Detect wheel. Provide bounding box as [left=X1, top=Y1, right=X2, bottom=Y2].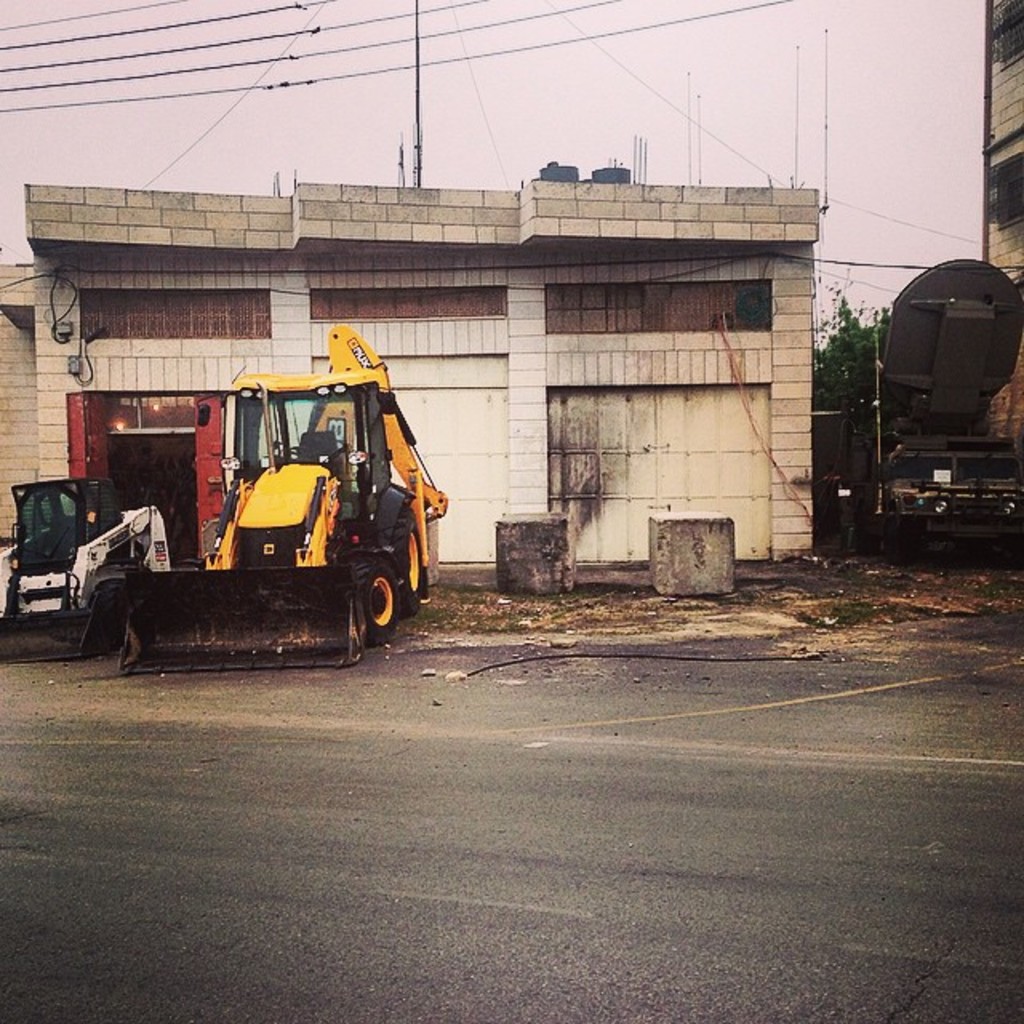
[left=96, top=579, right=128, bottom=653].
